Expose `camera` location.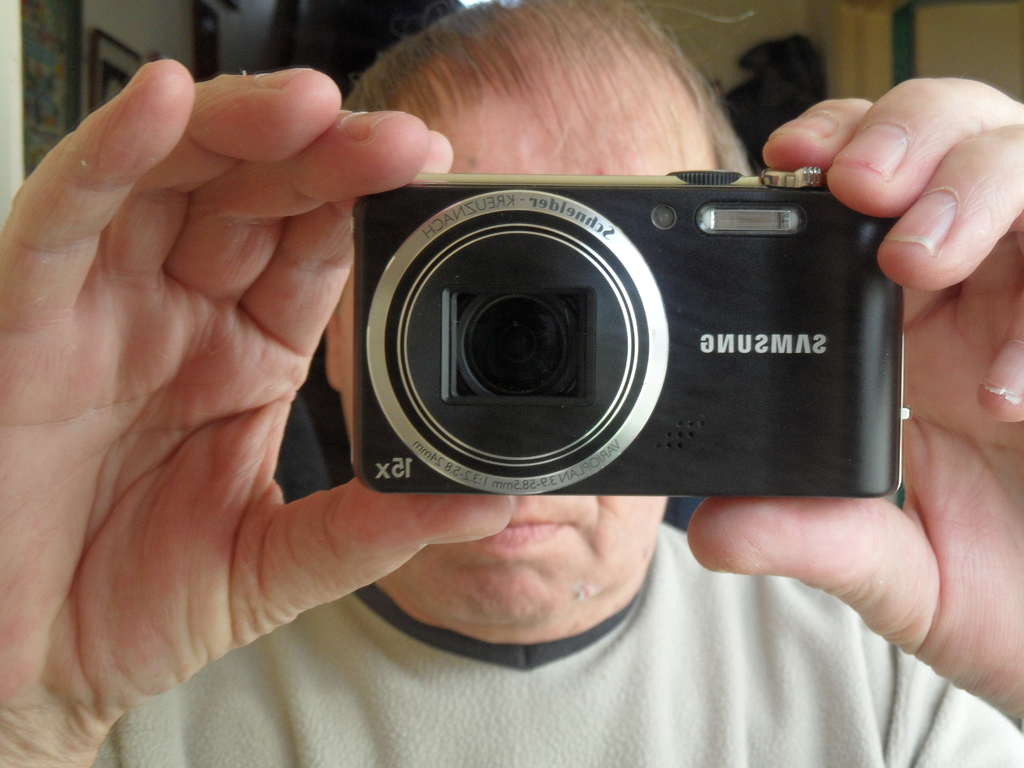
Exposed at x1=353 y1=163 x2=902 y2=503.
